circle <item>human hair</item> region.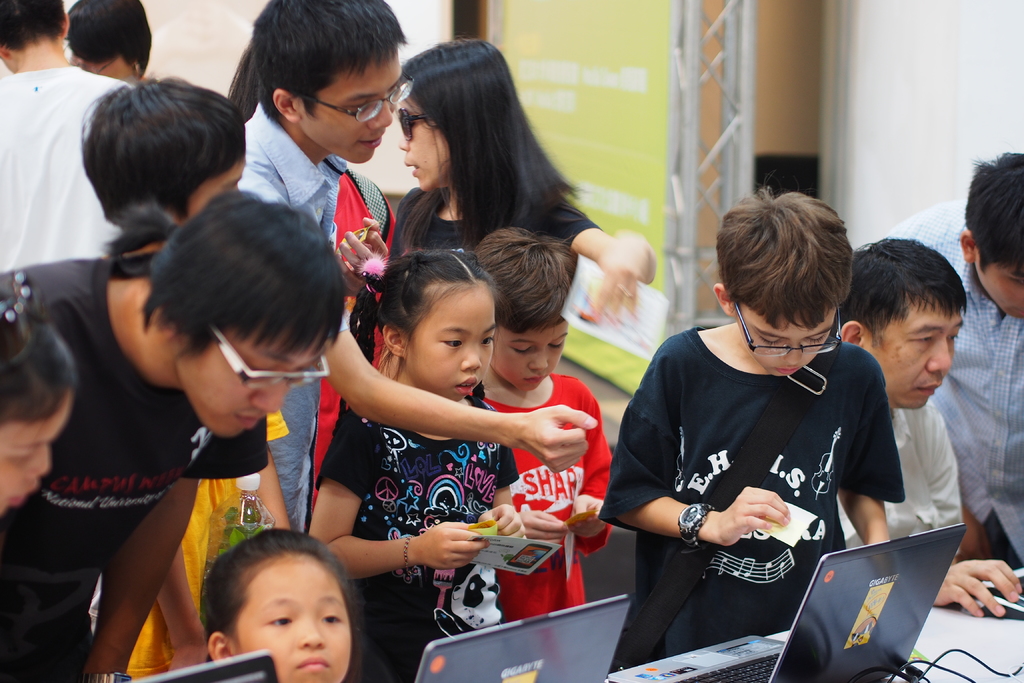
Region: (left=78, top=74, right=254, bottom=226).
